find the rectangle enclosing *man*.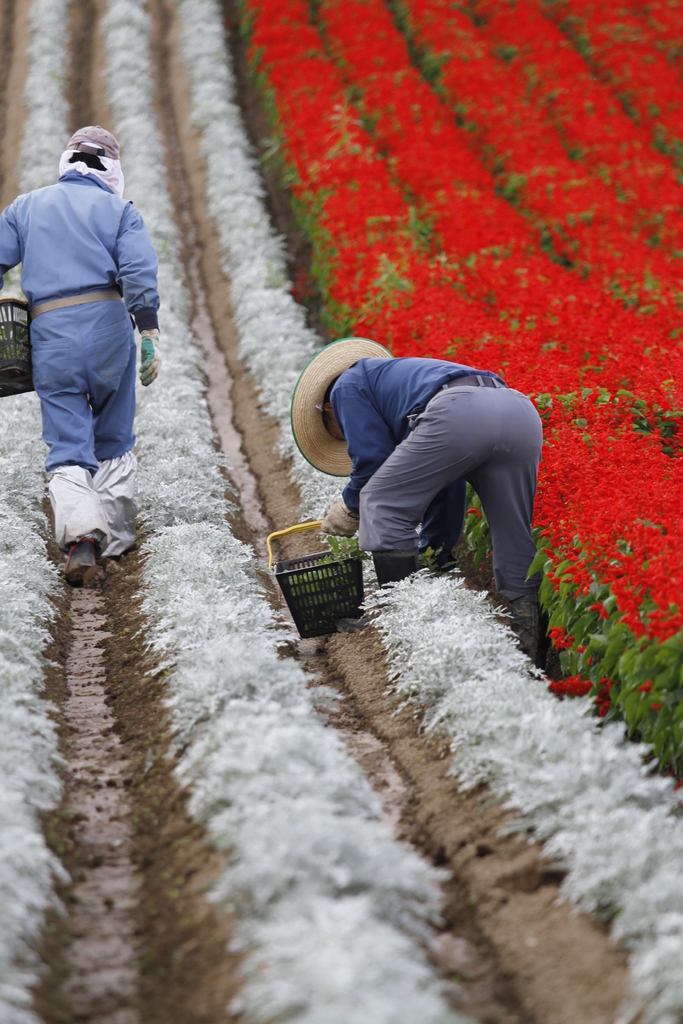
x1=288 y1=332 x2=566 y2=676.
